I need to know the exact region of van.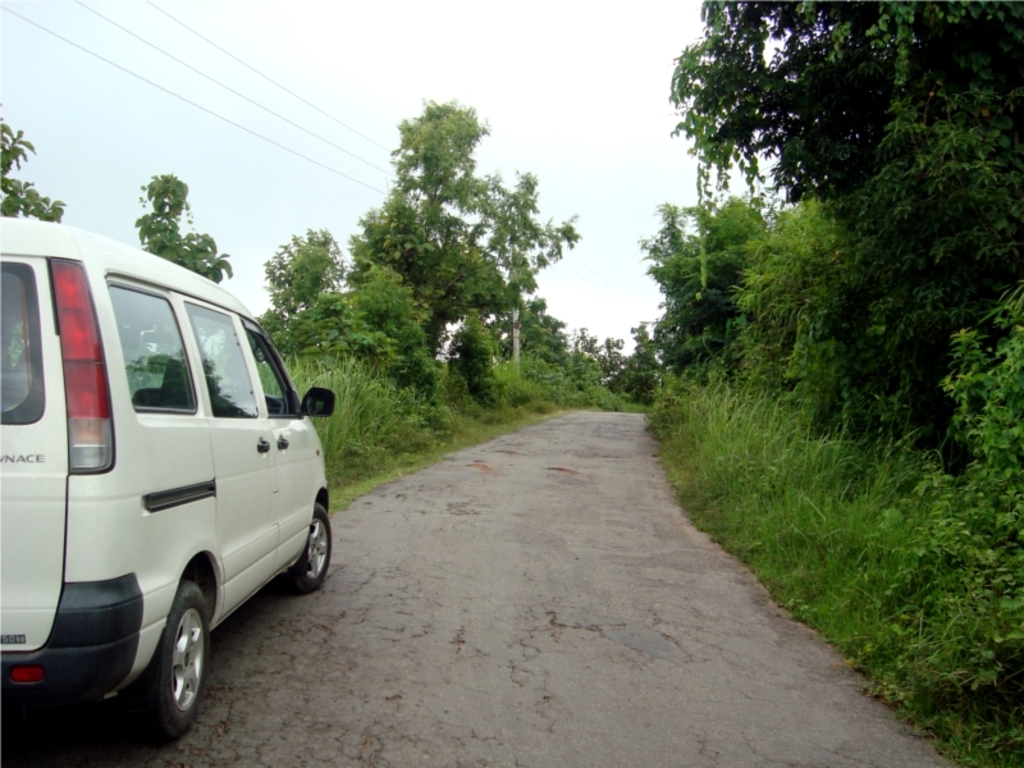
Region: bbox=(0, 212, 340, 745).
